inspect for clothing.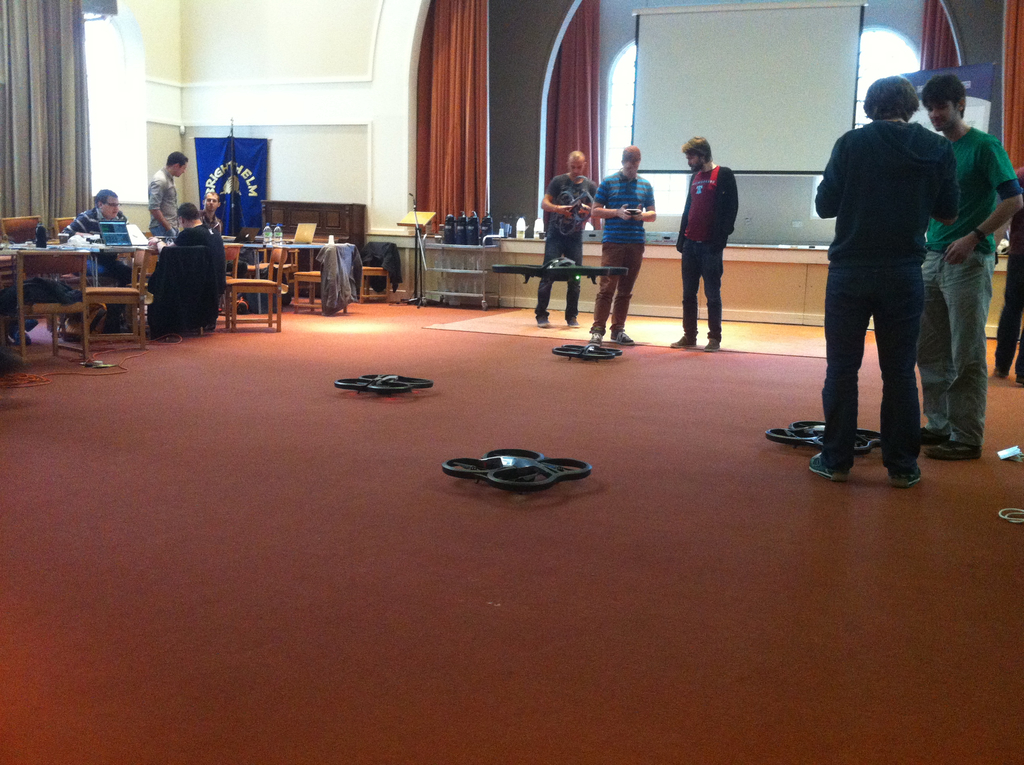
Inspection: box=[524, 179, 600, 312].
